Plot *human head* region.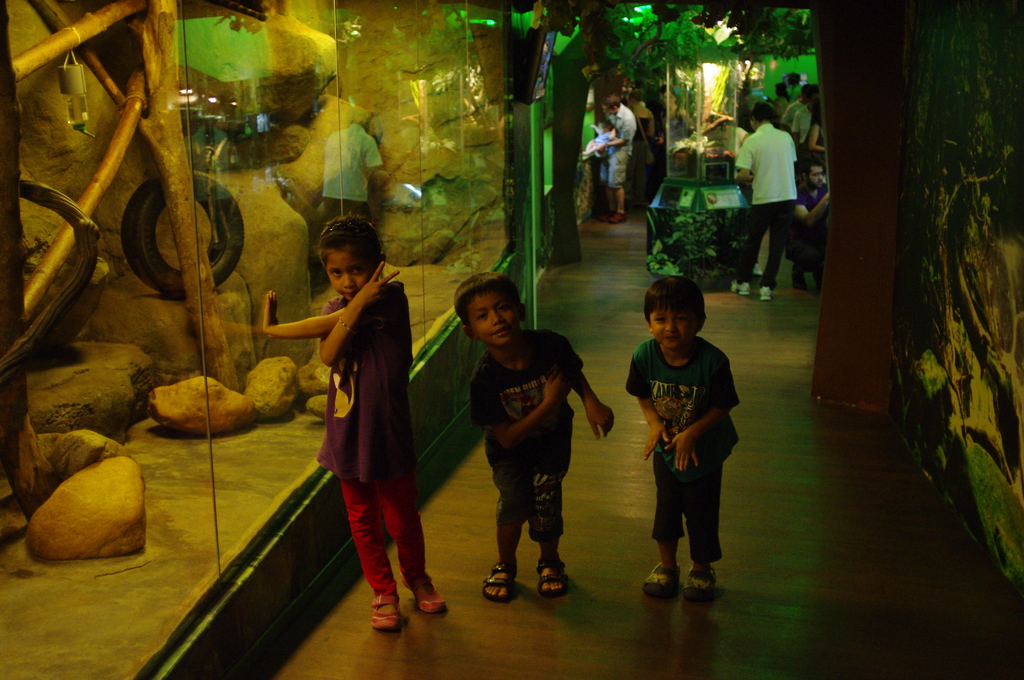
Plotted at 658/88/674/107.
